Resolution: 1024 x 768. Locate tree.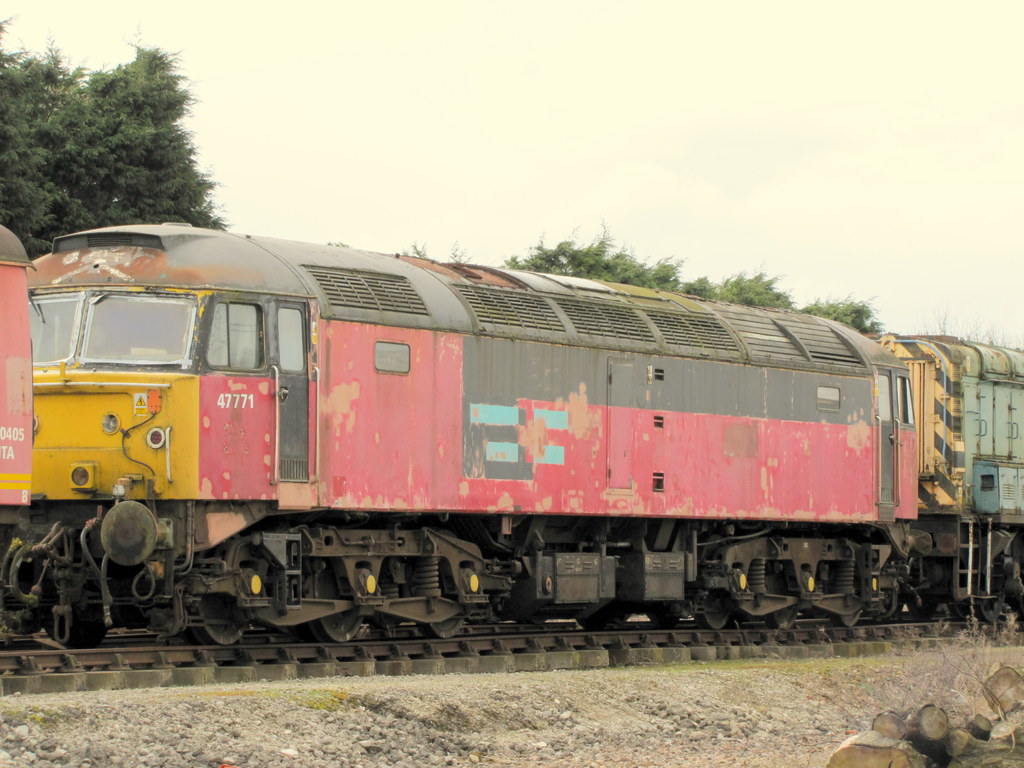
<region>28, 47, 216, 228</region>.
